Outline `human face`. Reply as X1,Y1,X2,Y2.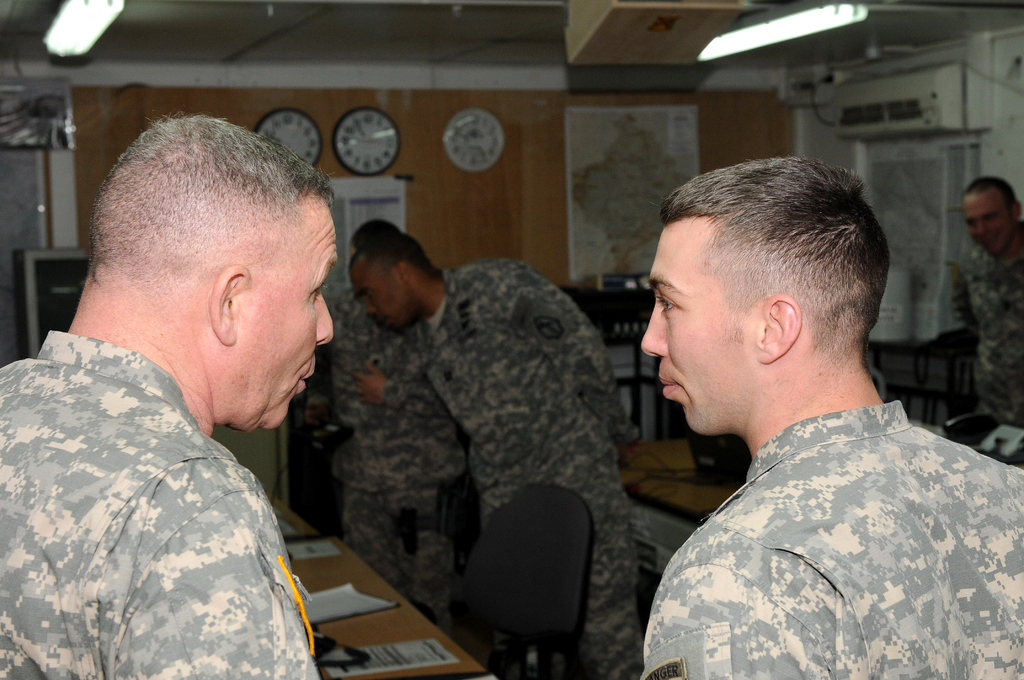
963,193,1018,255.
